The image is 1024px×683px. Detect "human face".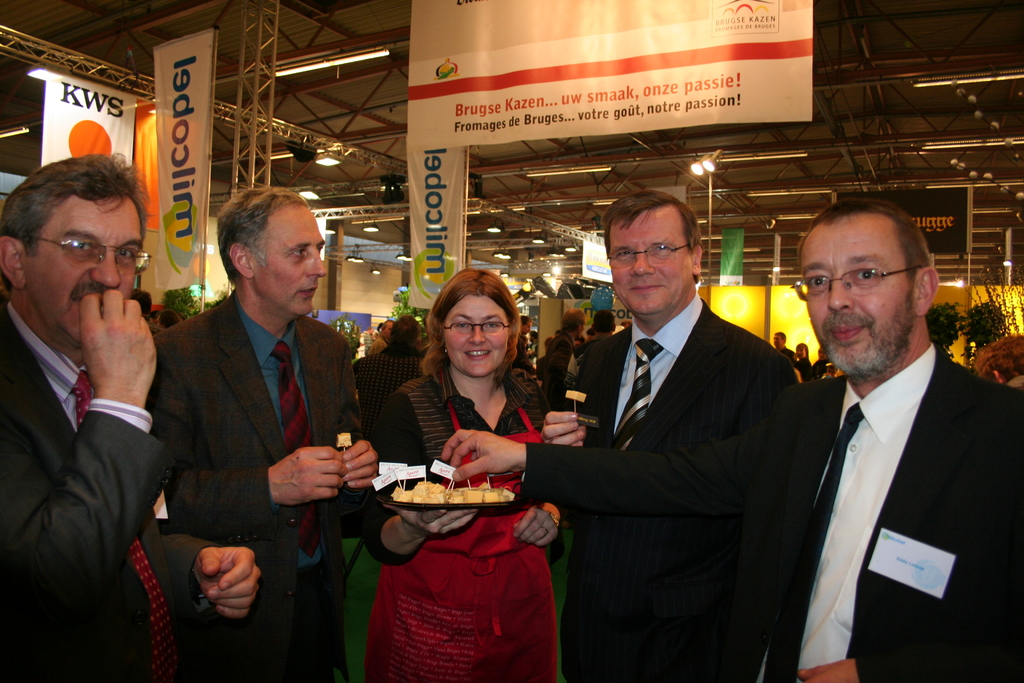
Detection: <bbox>443, 299, 506, 379</bbox>.
